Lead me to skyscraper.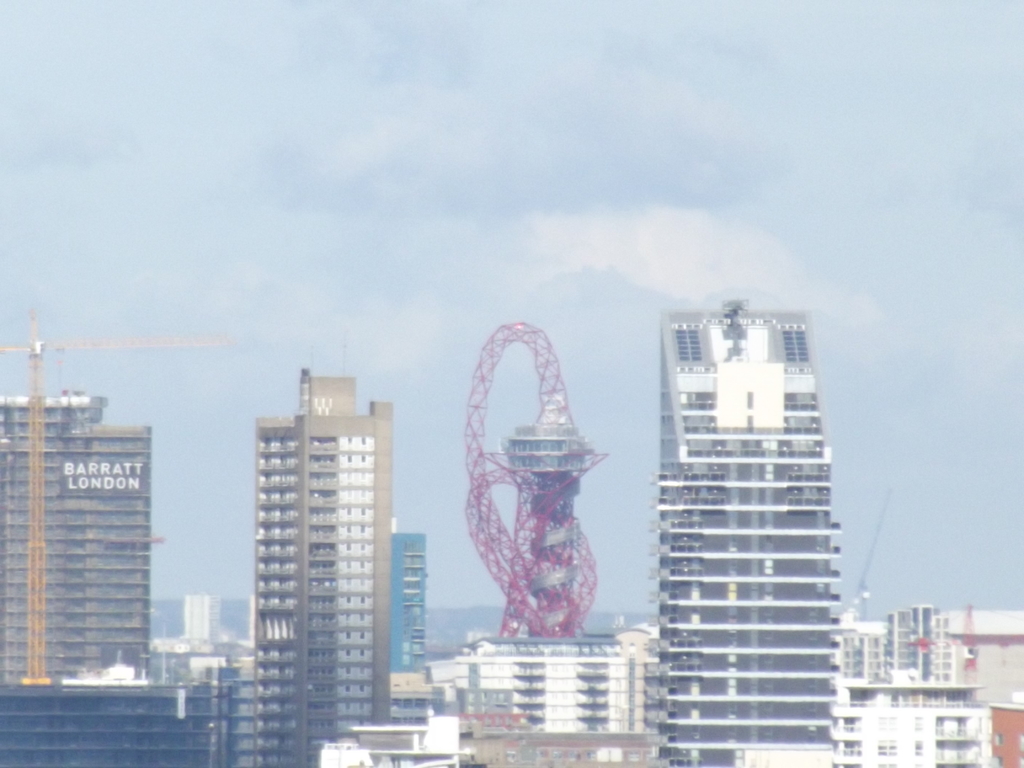
Lead to 0, 390, 156, 679.
